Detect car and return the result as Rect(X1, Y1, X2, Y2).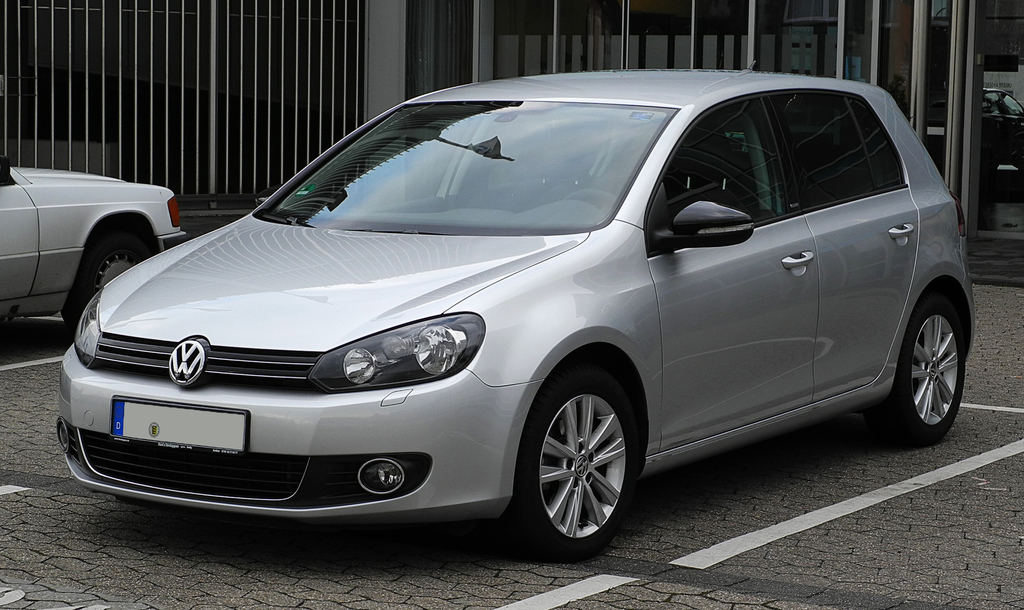
Rect(913, 90, 1023, 181).
